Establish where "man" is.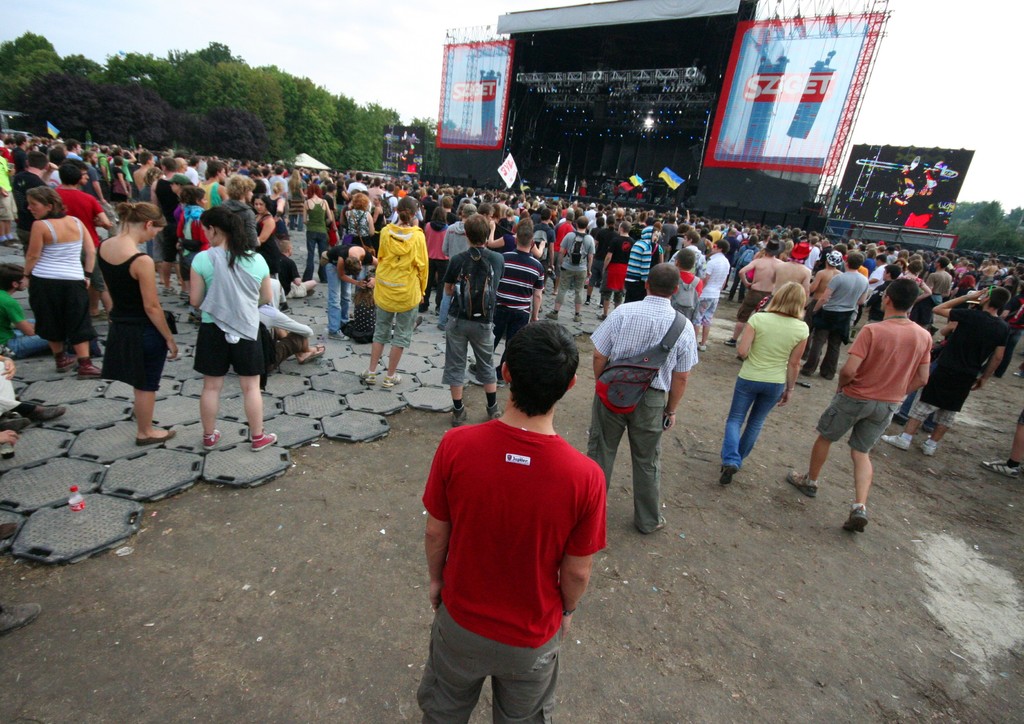
Established at crop(803, 252, 868, 379).
